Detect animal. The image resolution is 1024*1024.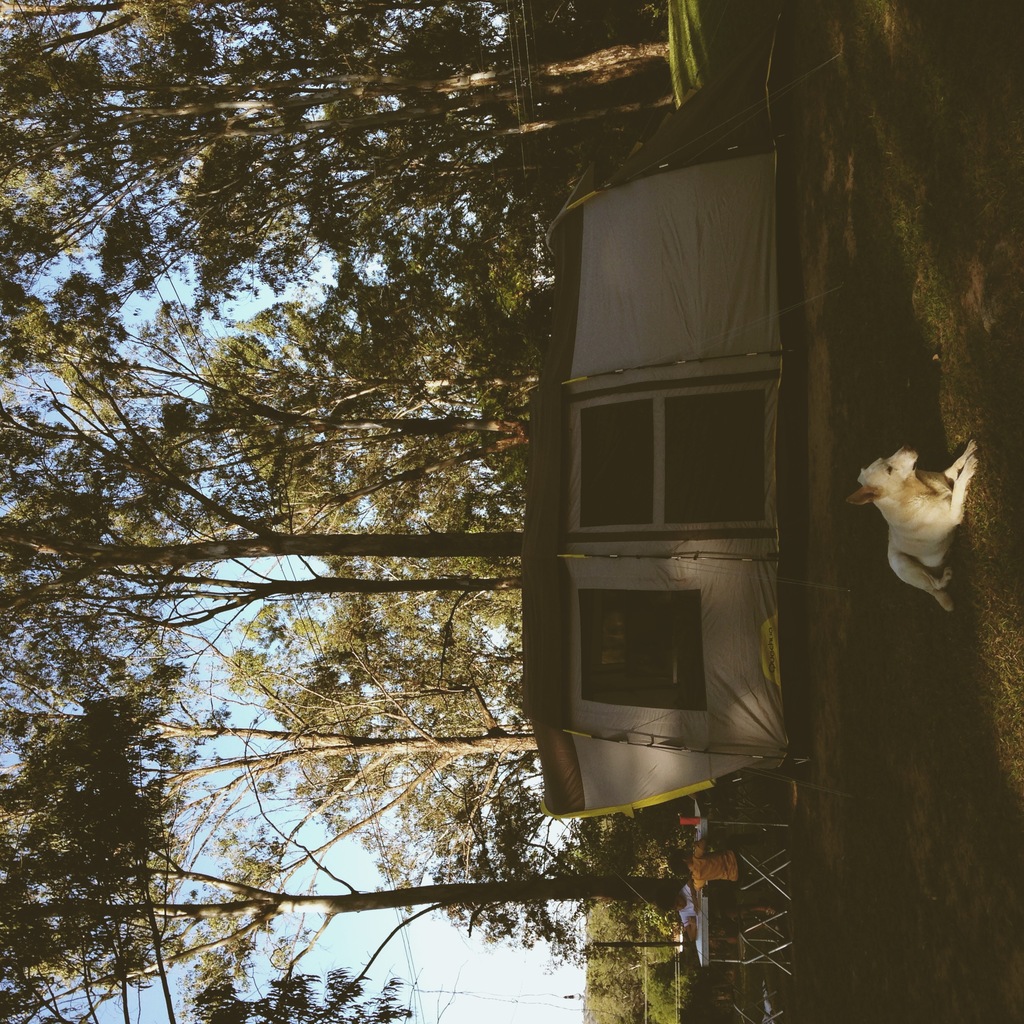
x1=838 y1=432 x2=981 y2=610.
